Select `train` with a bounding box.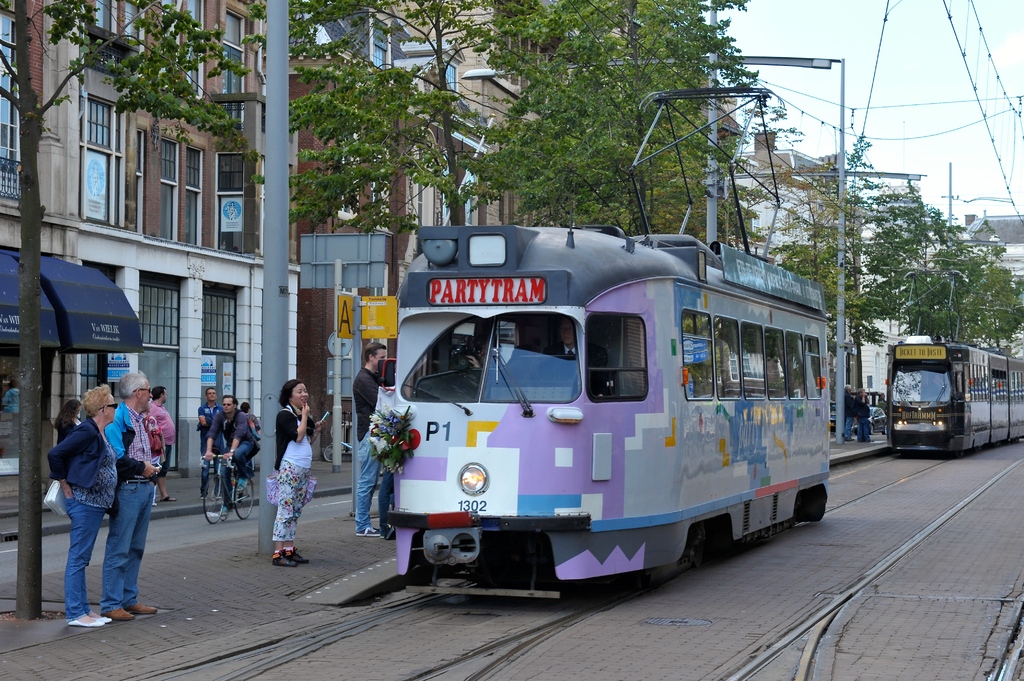
394/87/829/607.
